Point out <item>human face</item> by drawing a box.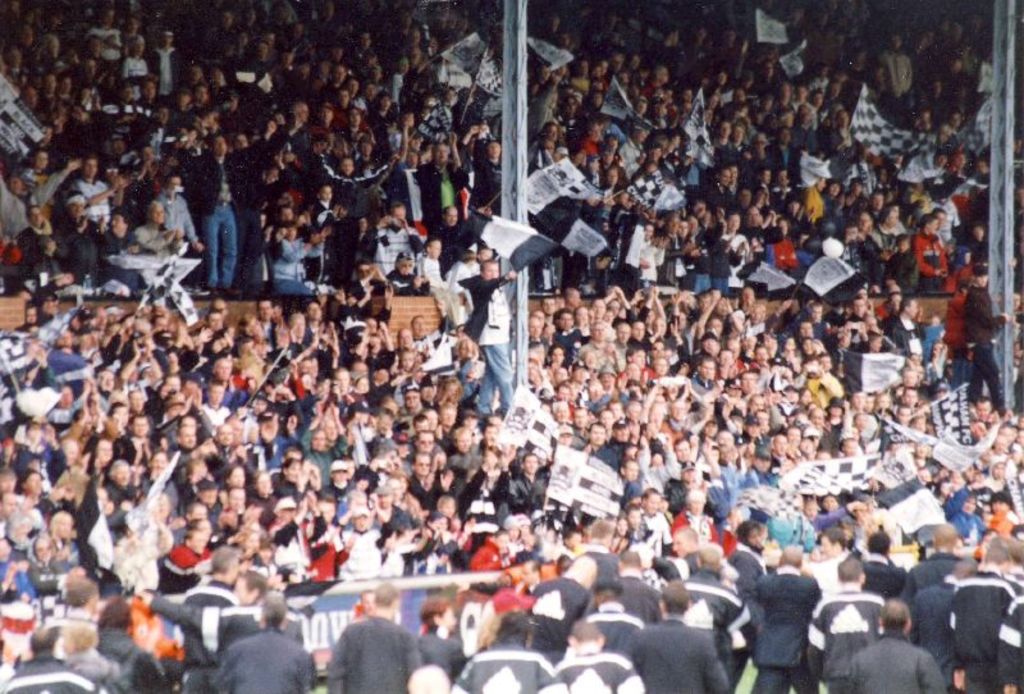
<region>742, 74, 756, 87</region>.
